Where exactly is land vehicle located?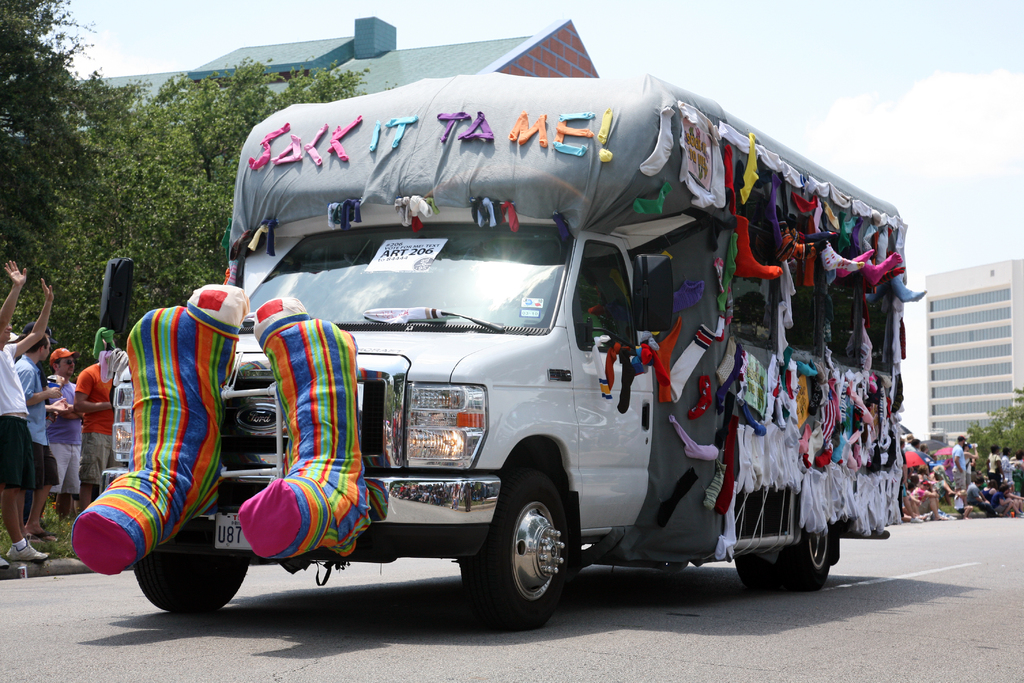
Its bounding box is (123, 94, 921, 620).
